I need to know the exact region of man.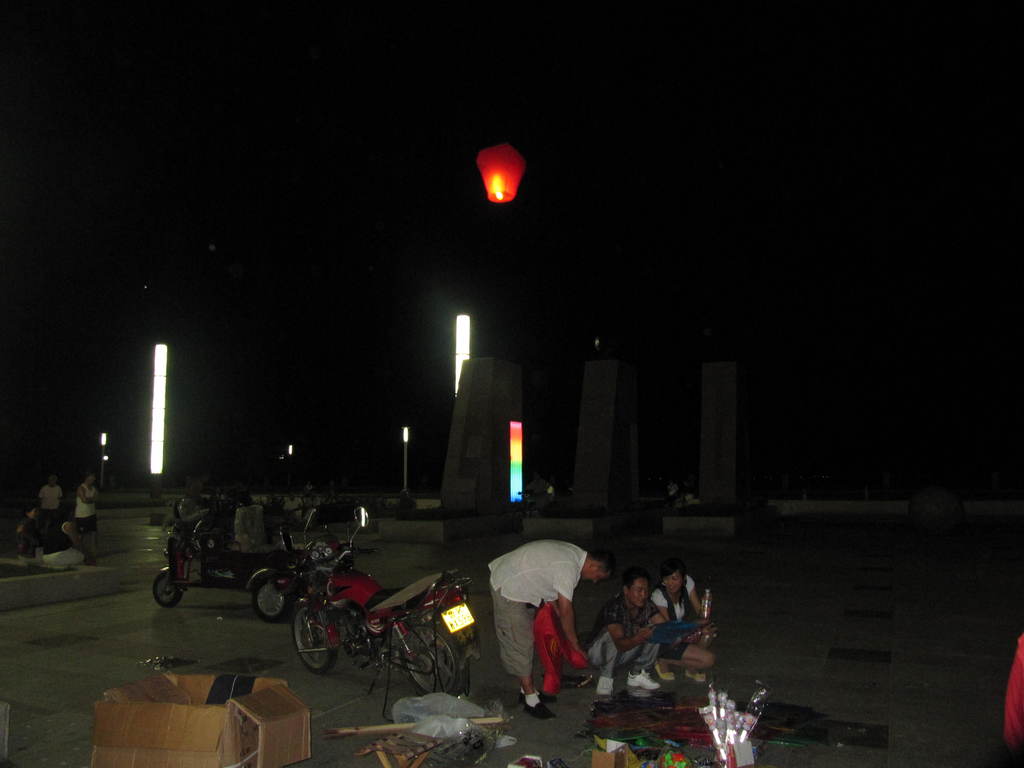
Region: 588 573 662 698.
